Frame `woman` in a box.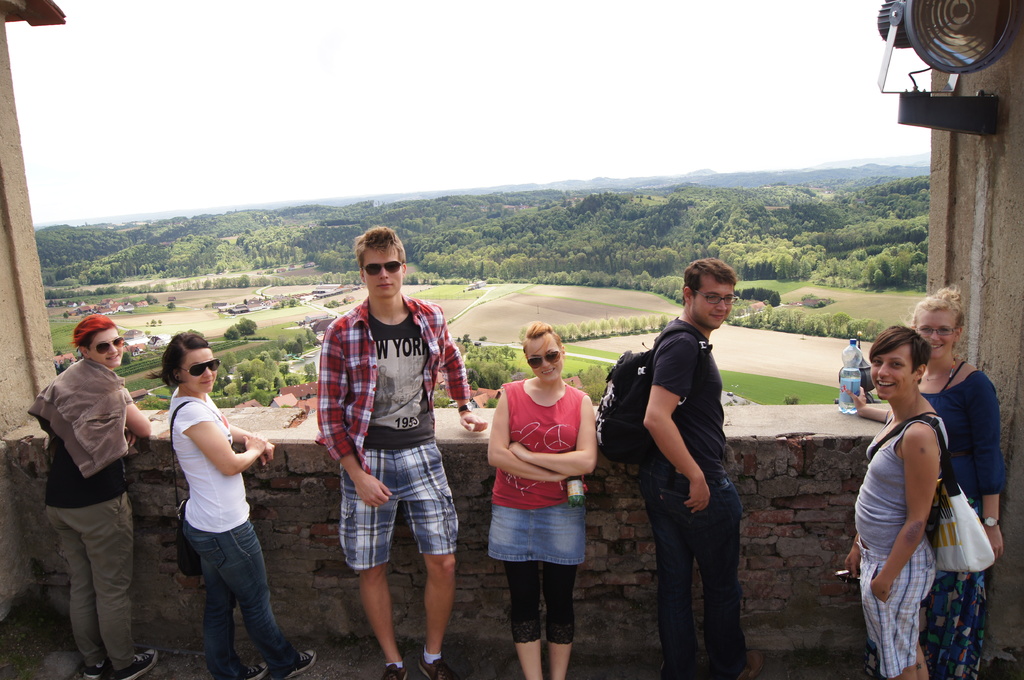
488,324,598,679.
